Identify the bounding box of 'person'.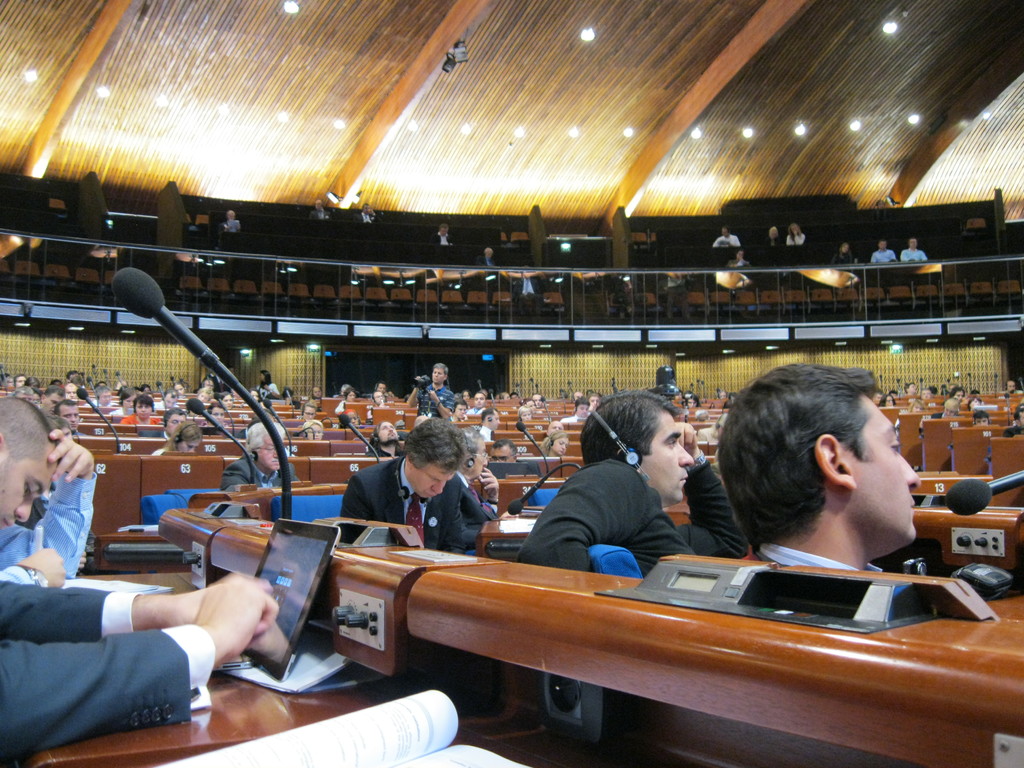
x1=154 y1=424 x2=202 y2=455.
